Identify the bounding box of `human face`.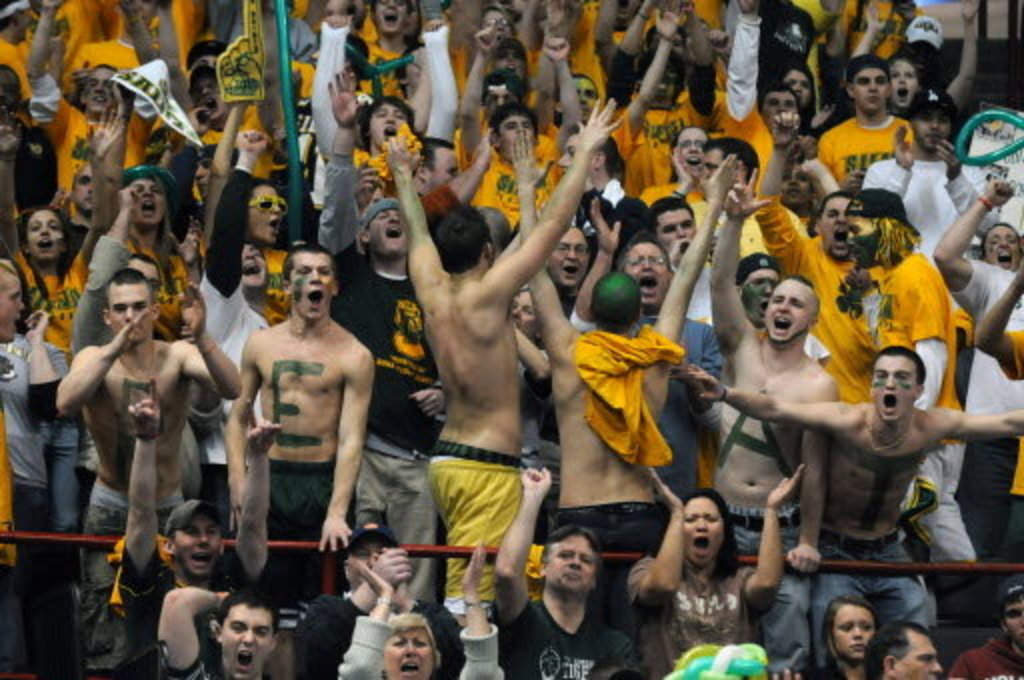
detection(984, 222, 1016, 264).
